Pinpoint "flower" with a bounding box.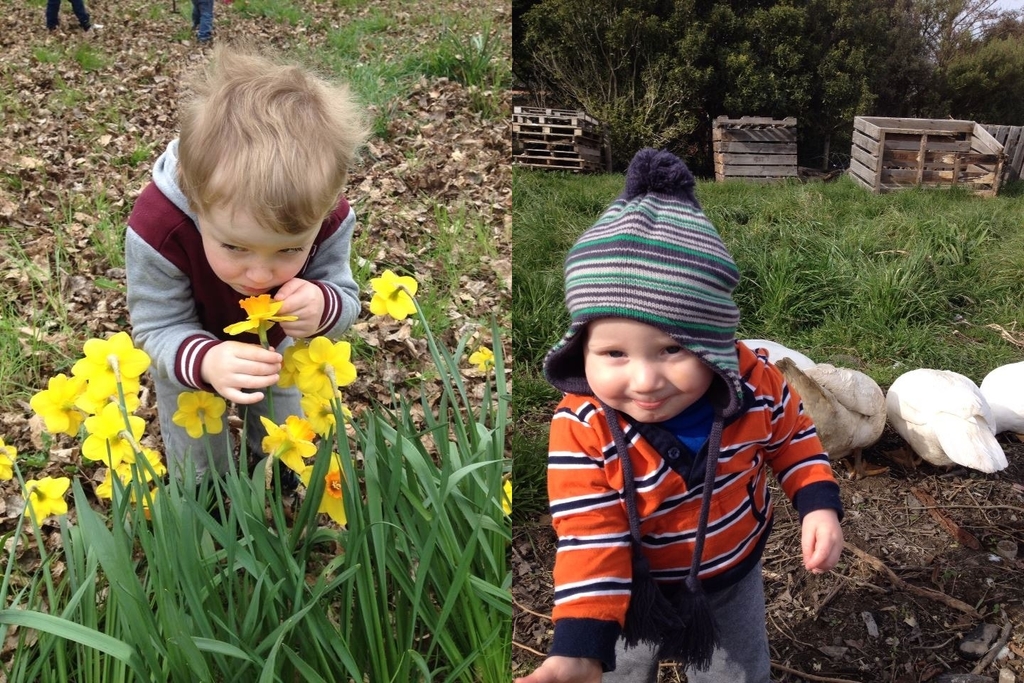
[170, 385, 228, 436].
